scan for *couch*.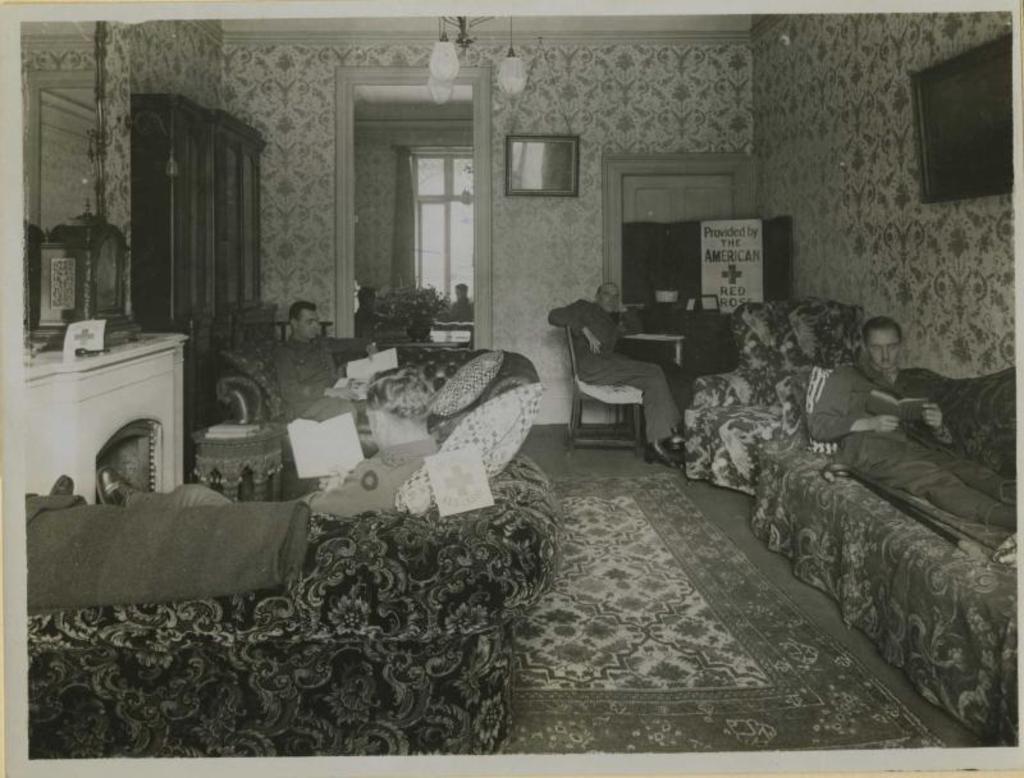
Scan result: <bbox>753, 371, 1020, 747</bbox>.
